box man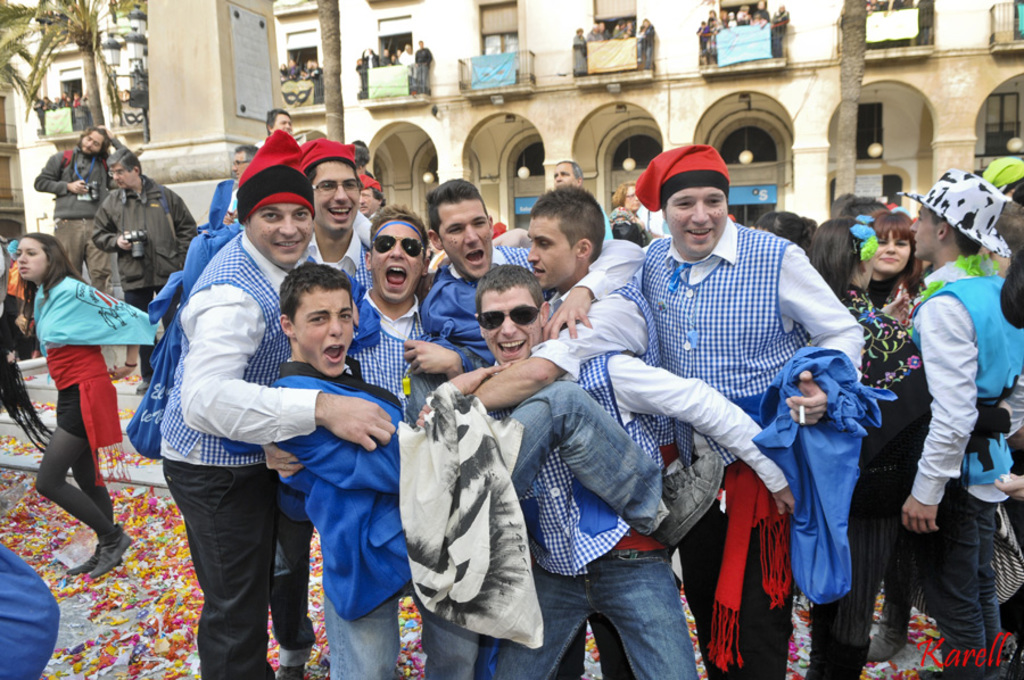
<region>886, 159, 1023, 679</region>
